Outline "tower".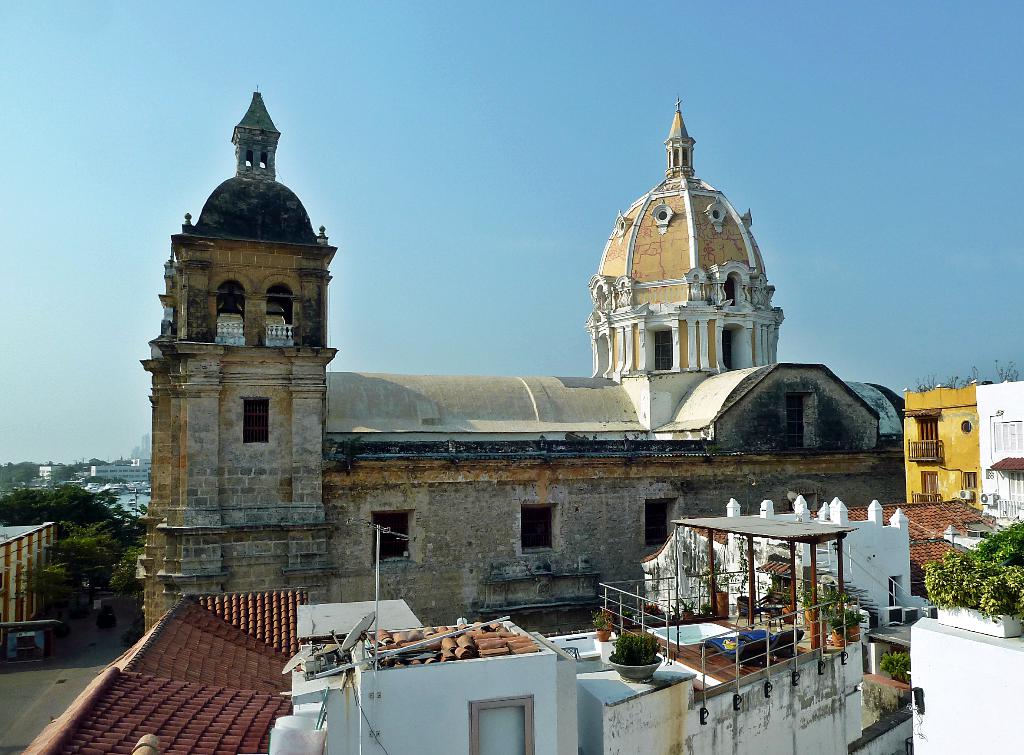
Outline: {"x1": 140, "y1": 86, "x2": 336, "y2": 632}.
